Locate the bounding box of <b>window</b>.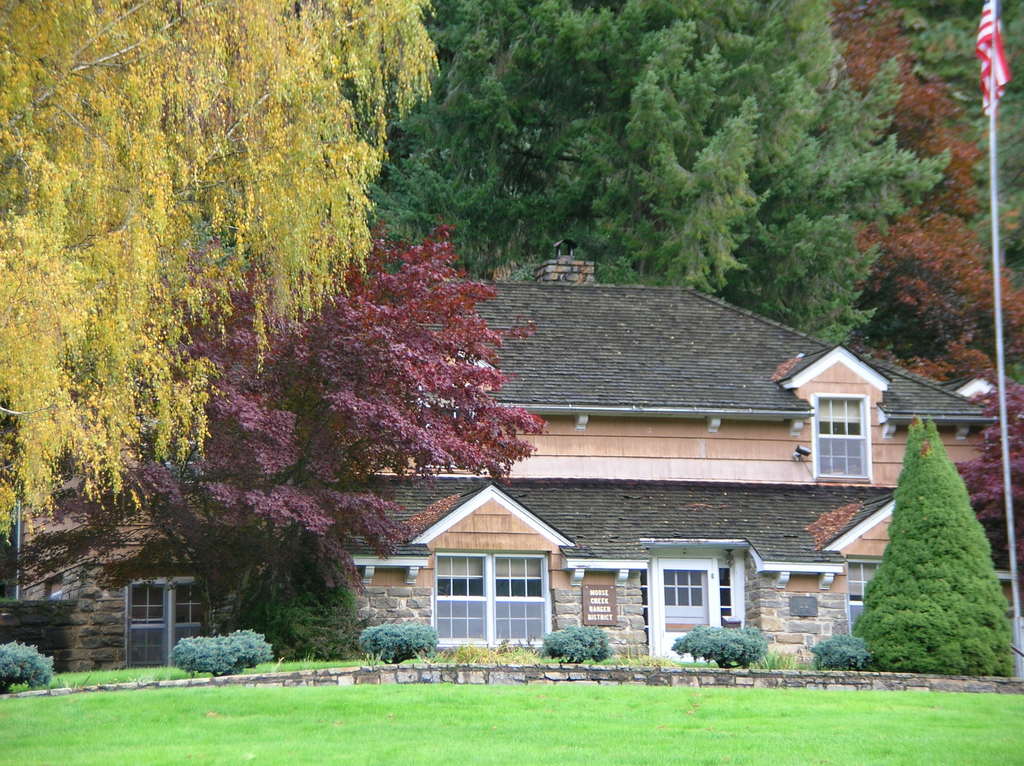
Bounding box: select_region(722, 565, 733, 623).
